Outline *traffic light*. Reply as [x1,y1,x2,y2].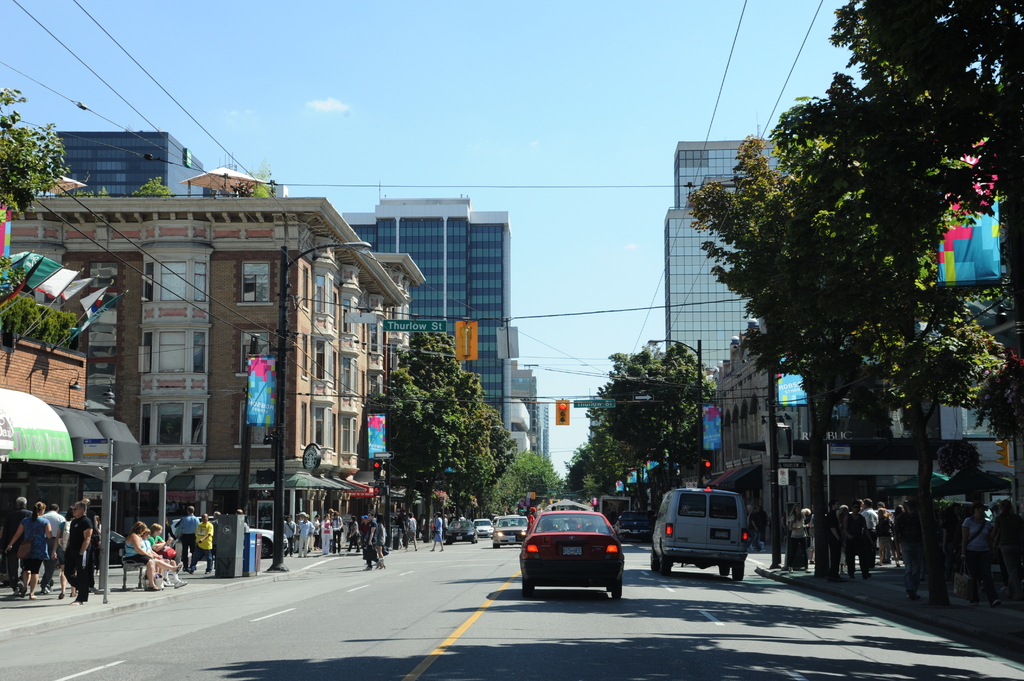
[372,460,383,479].
